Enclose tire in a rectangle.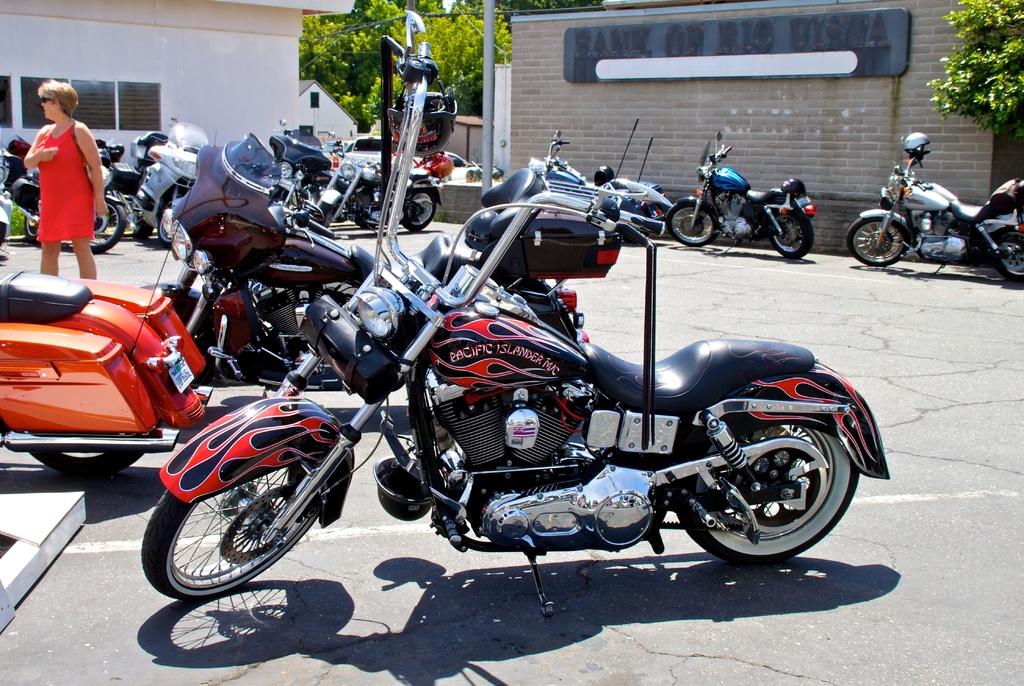
Rect(140, 455, 321, 601).
